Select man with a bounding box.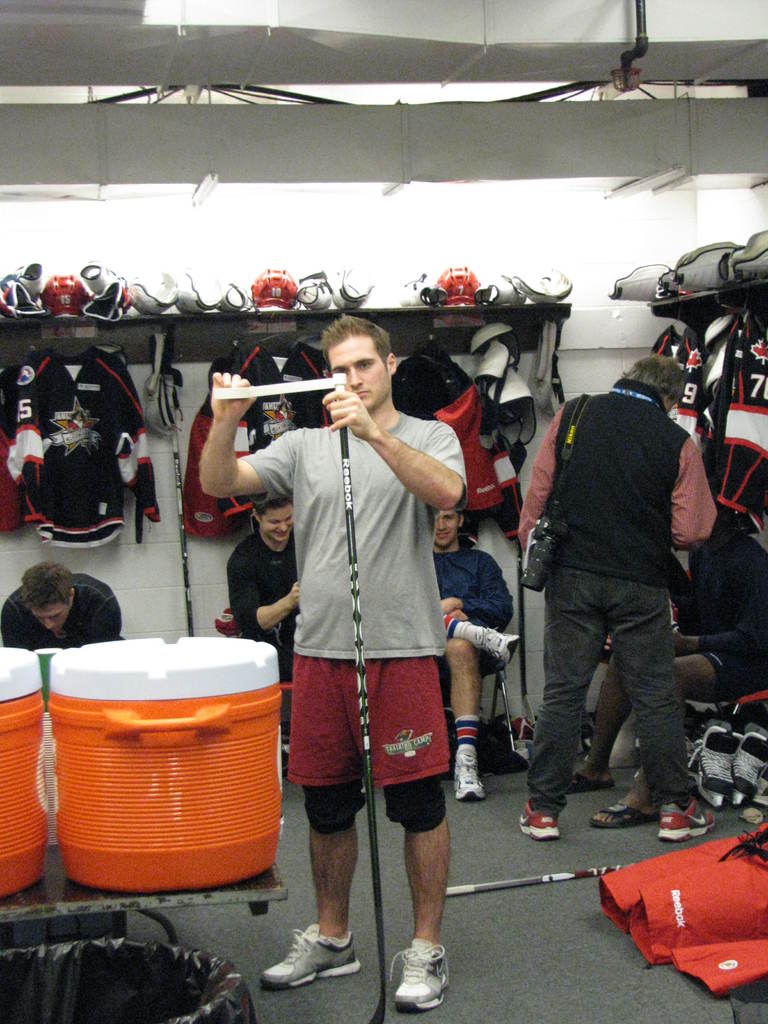
0, 559, 125, 641.
